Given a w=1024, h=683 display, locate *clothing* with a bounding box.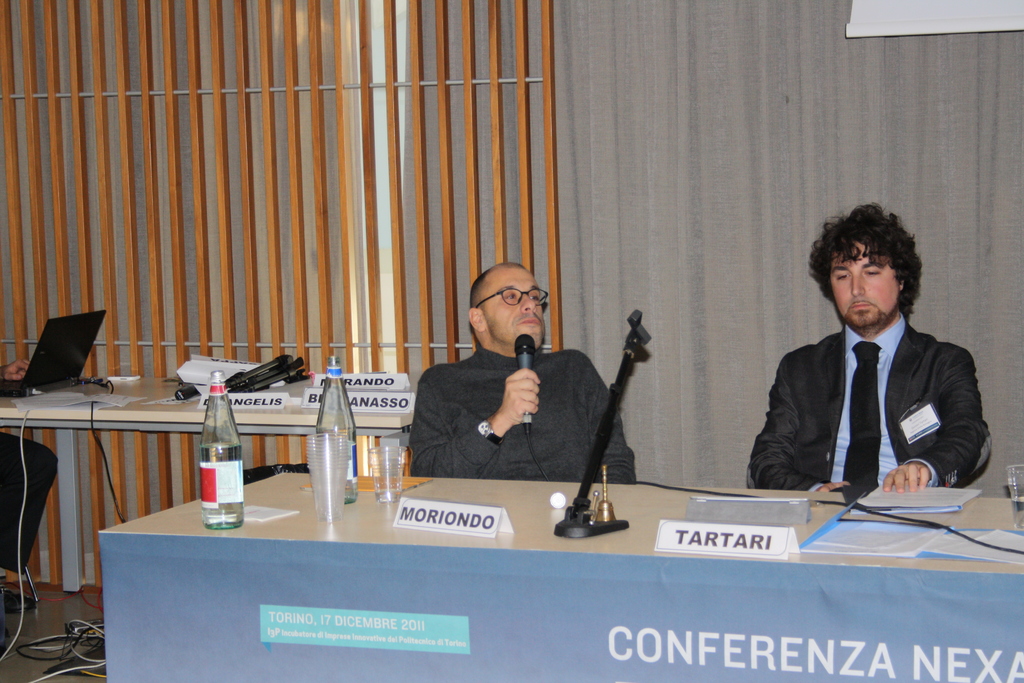
Located: 751, 283, 998, 513.
